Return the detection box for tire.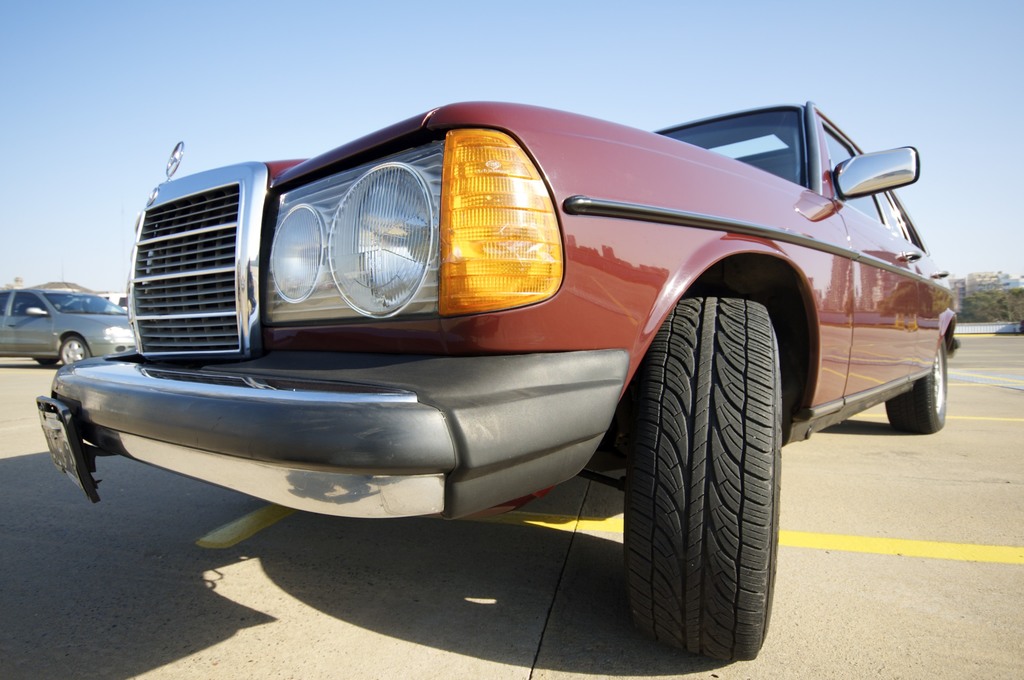
left=59, top=336, right=85, bottom=368.
